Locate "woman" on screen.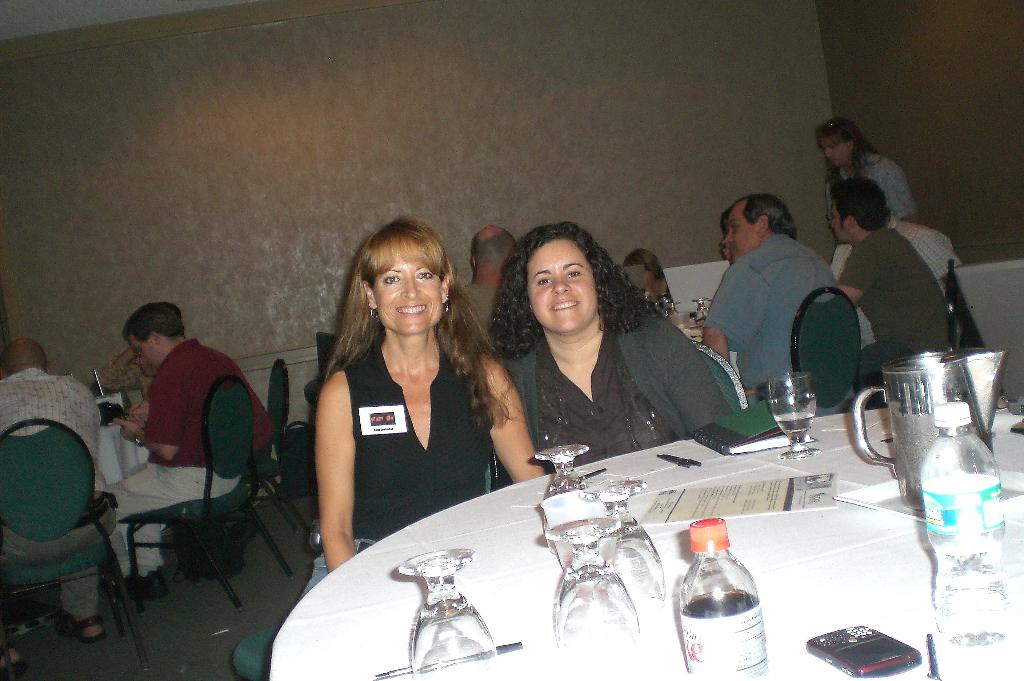
On screen at (485, 222, 730, 474).
